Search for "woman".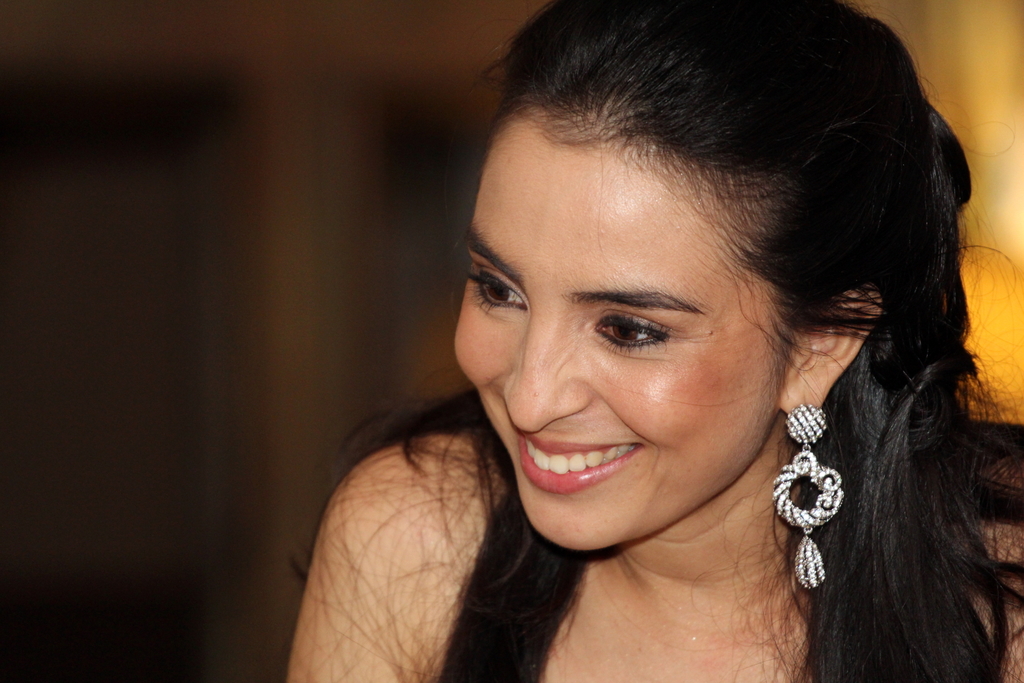
Found at 302,0,1003,682.
